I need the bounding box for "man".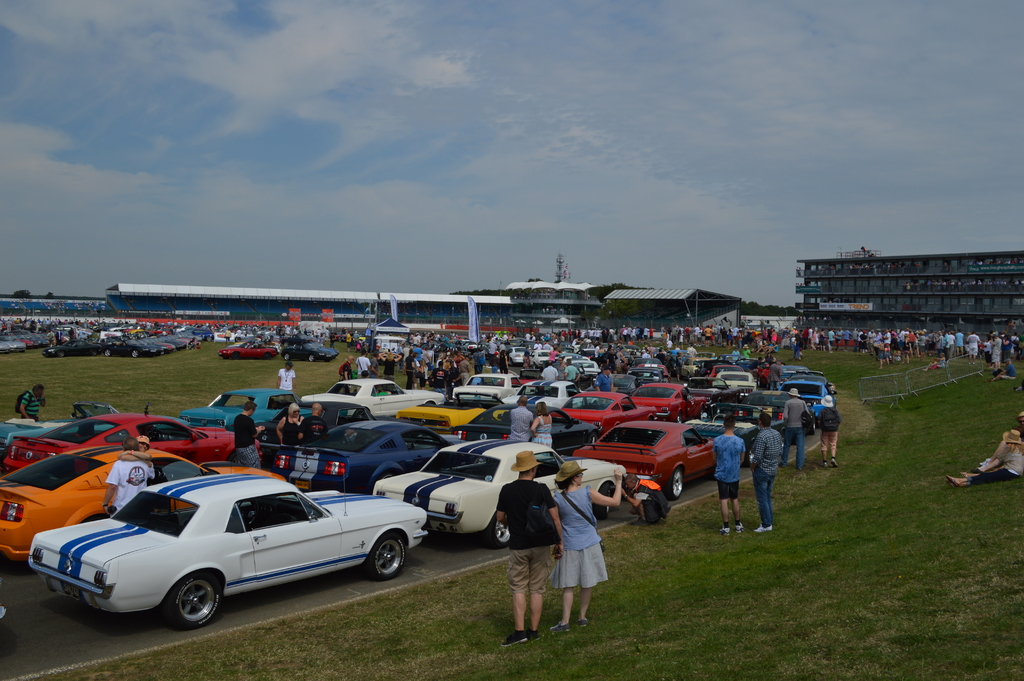
Here it is: BBox(783, 328, 788, 347).
